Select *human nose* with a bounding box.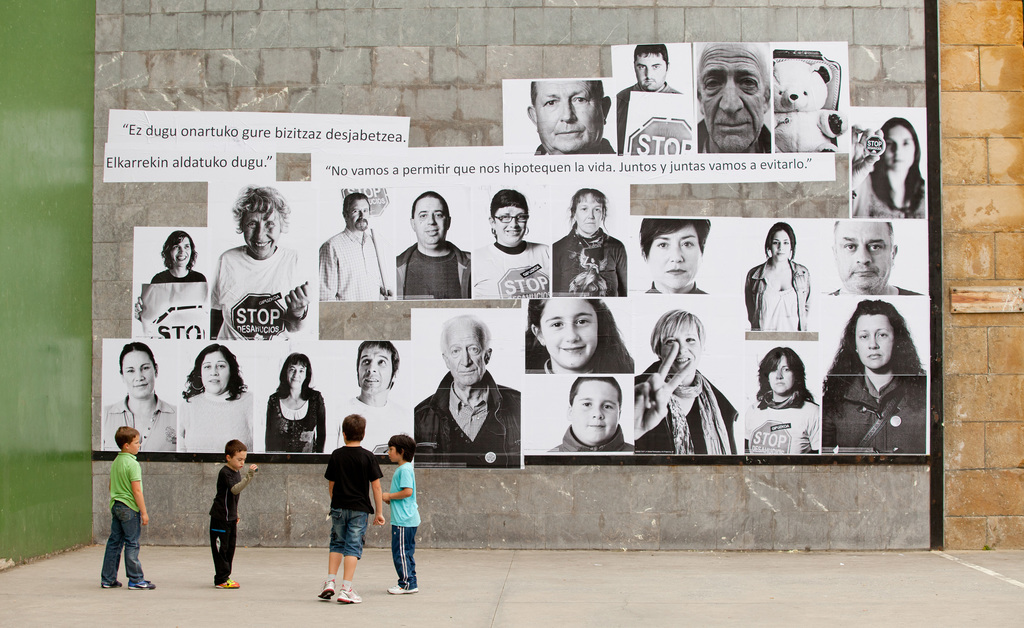
pyautogui.locateOnScreen(388, 451, 390, 453).
